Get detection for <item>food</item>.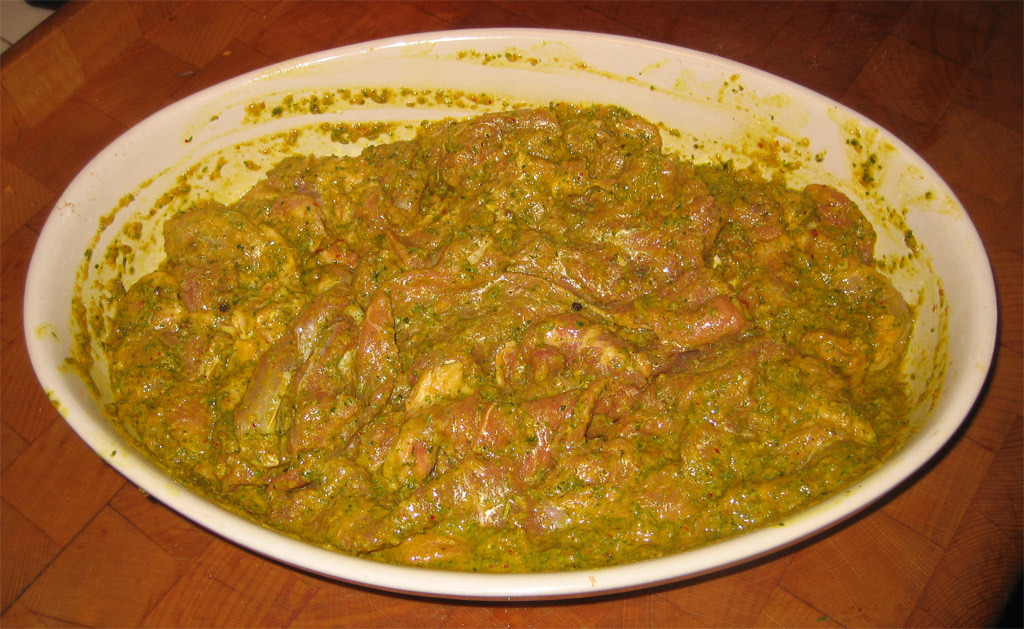
Detection: box(101, 49, 933, 592).
